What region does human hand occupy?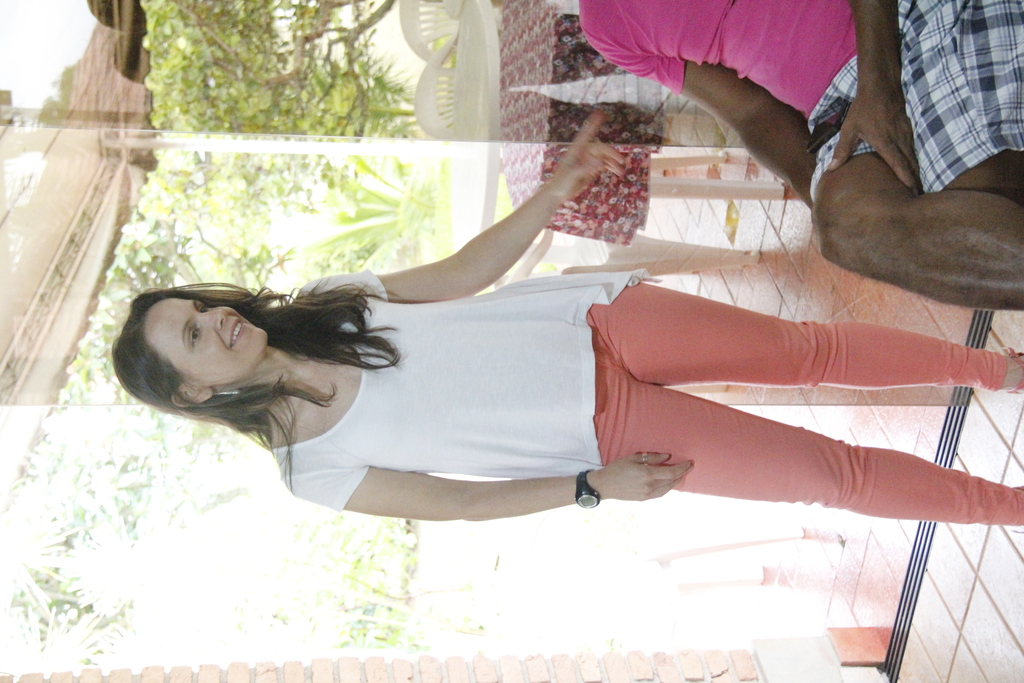
x1=595, y1=453, x2=694, y2=500.
